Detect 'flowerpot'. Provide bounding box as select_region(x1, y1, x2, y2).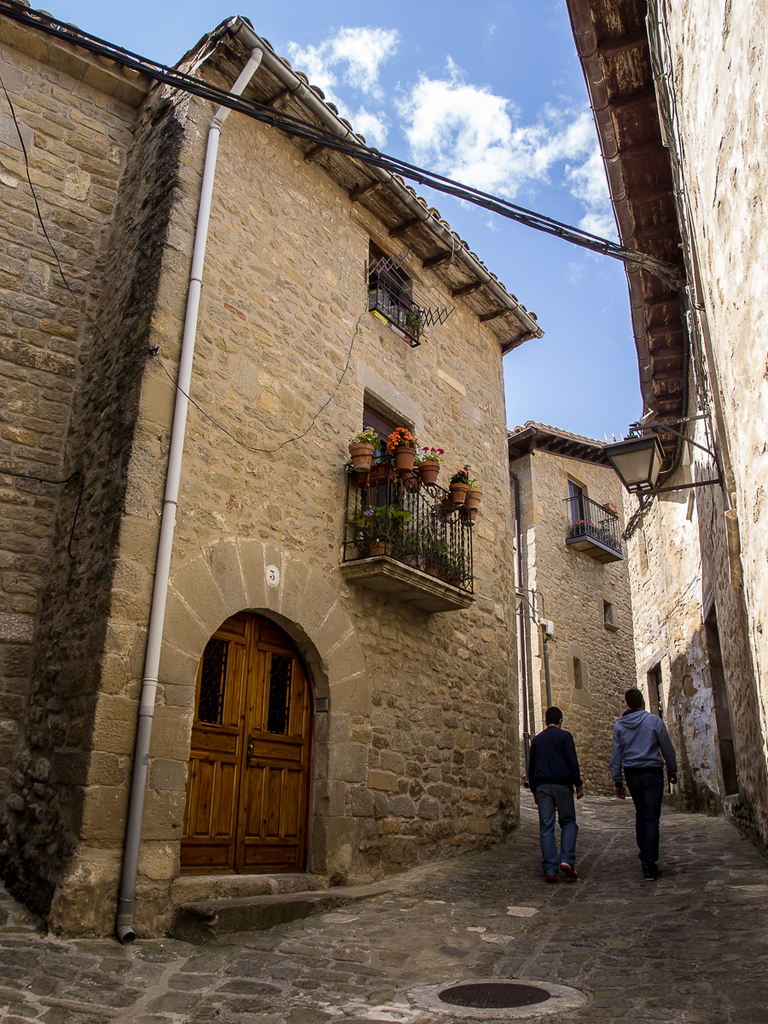
select_region(422, 460, 441, 490).
